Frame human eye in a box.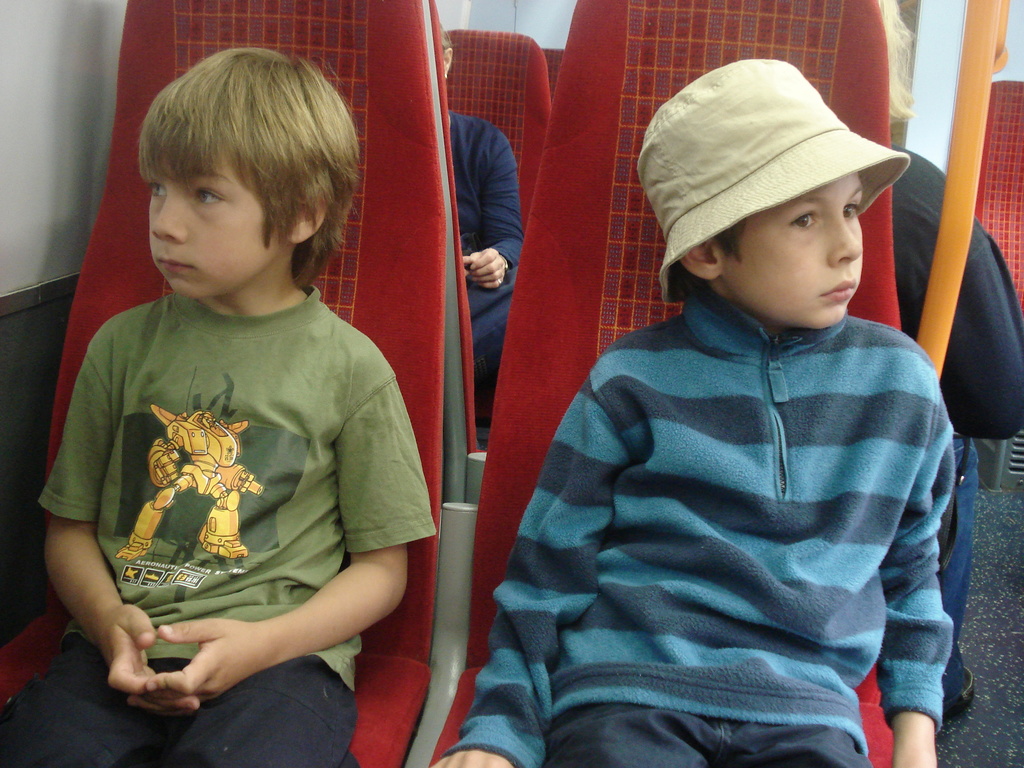
<box>786,202,822,234</box>.
